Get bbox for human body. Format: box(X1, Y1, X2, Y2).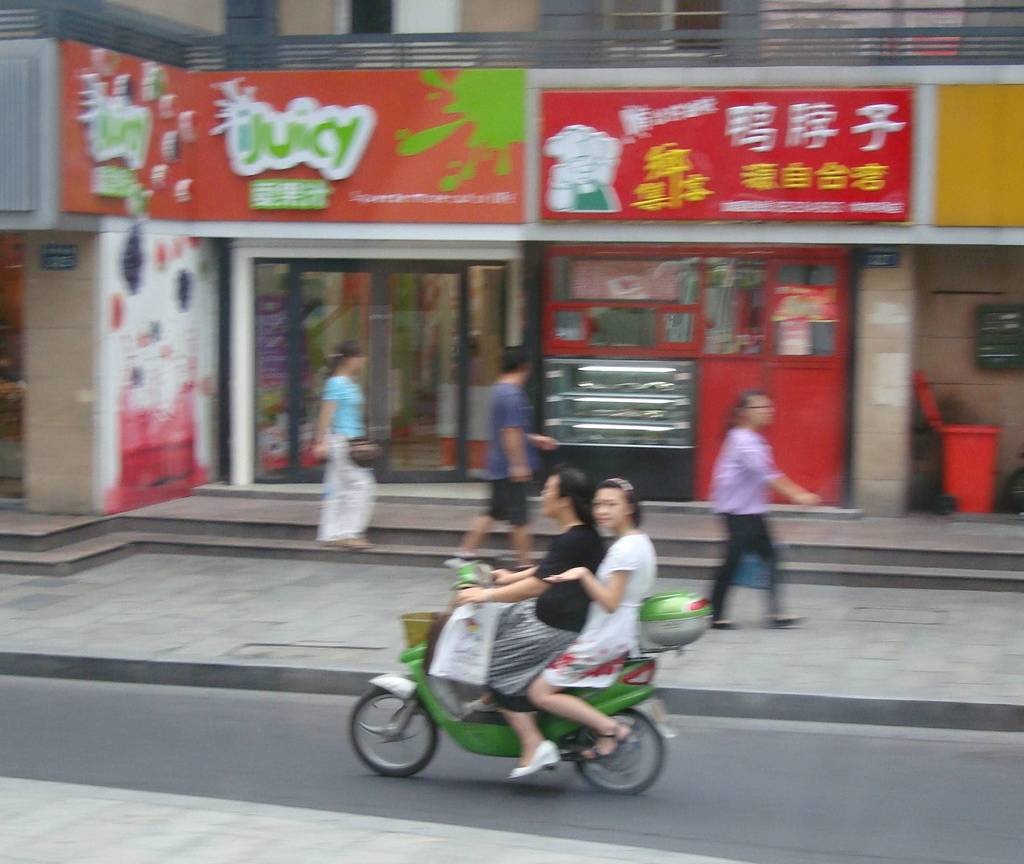
box(319, 377, 381, 553).
